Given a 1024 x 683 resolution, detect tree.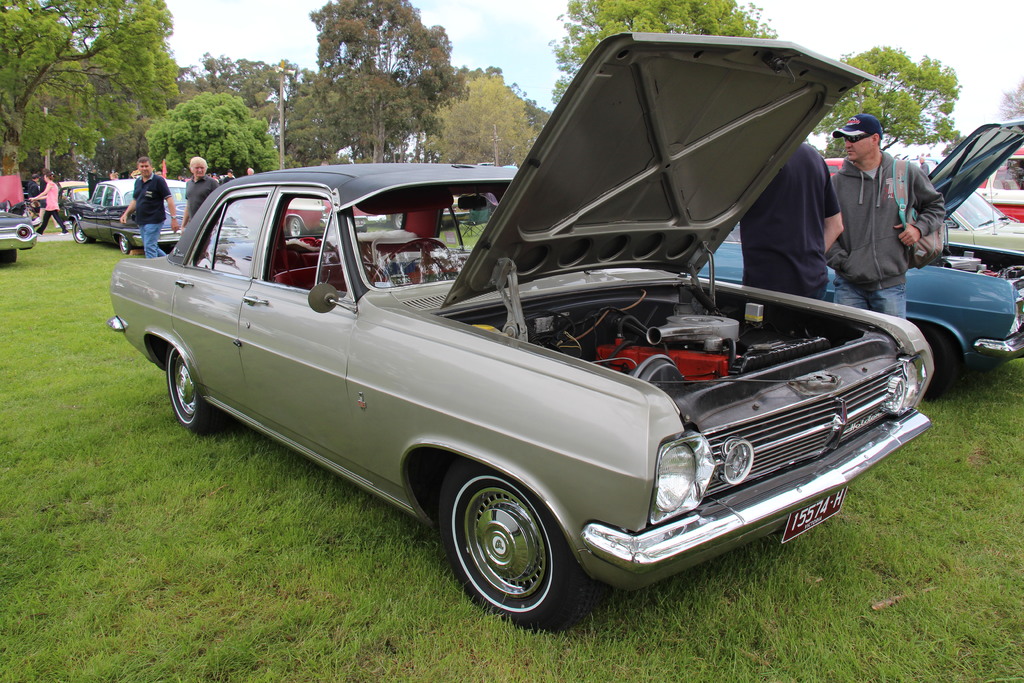
304, 0, 458, 167.
